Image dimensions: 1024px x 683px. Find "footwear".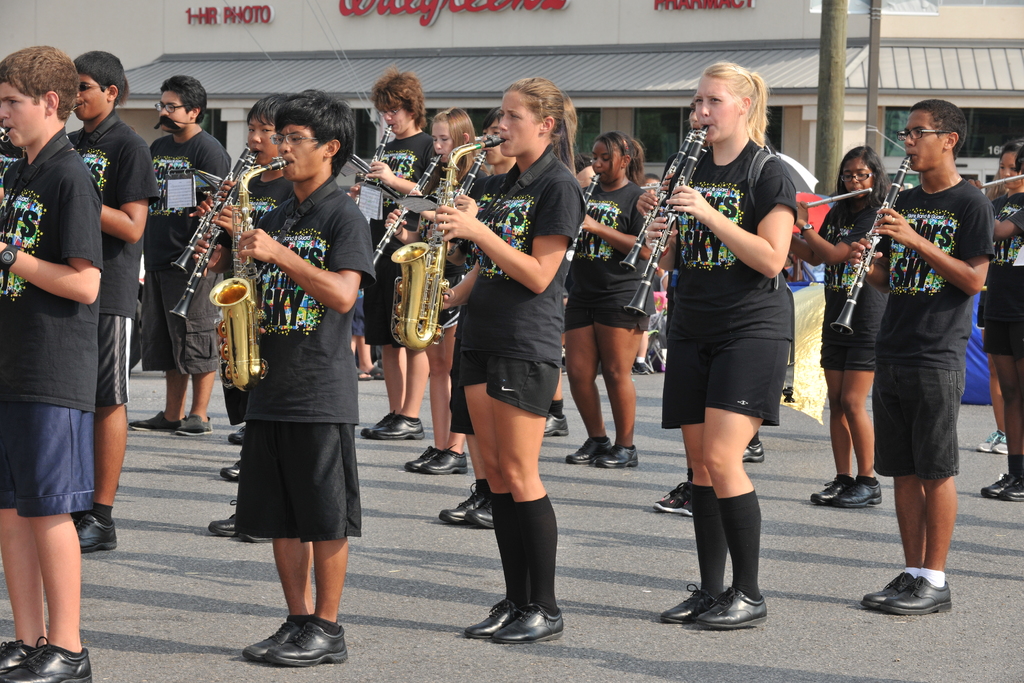
crop(420, 445, 468, 477).
